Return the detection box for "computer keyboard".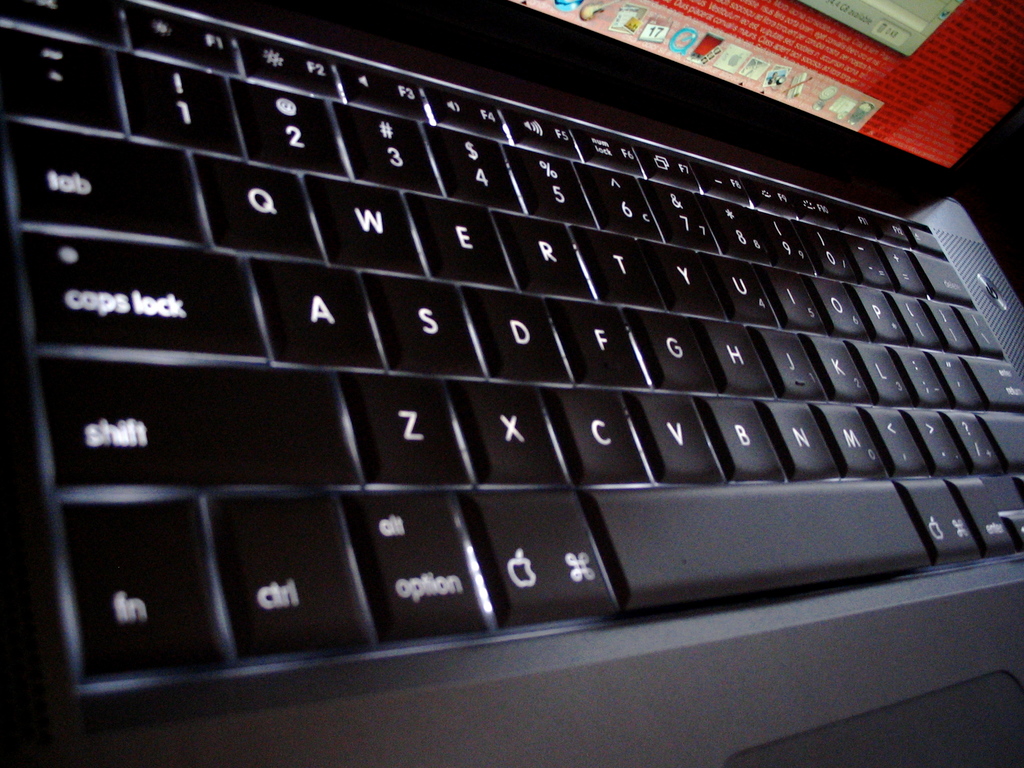
(left=0, top=0, right=1023, bottom=696).
